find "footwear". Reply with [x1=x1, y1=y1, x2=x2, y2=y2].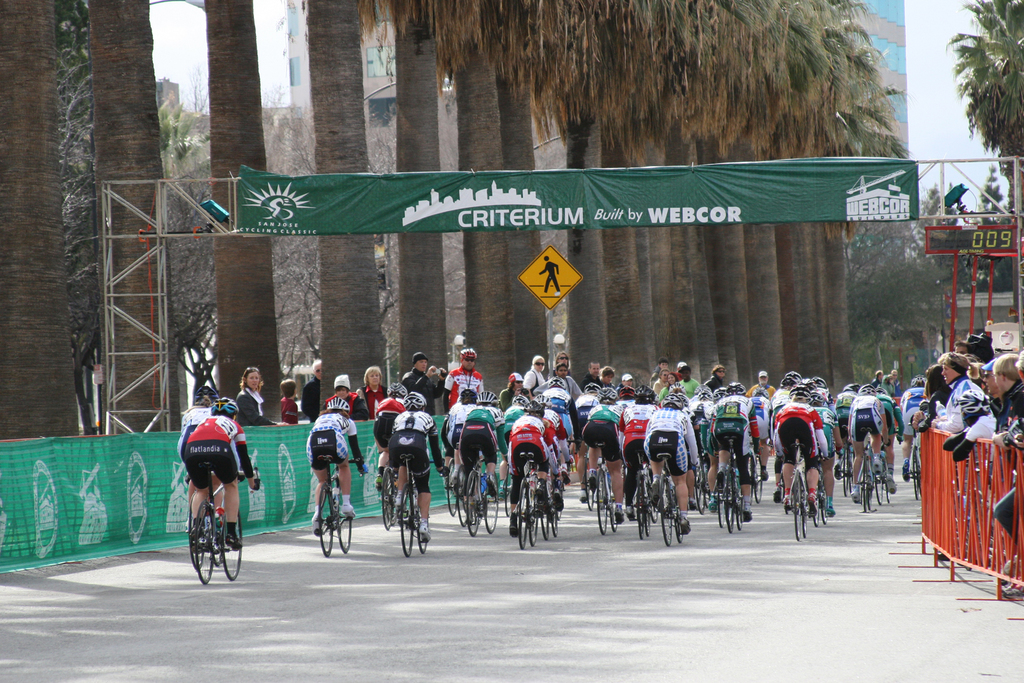
[x1=625, y1=504, x2=637, y2=520].
